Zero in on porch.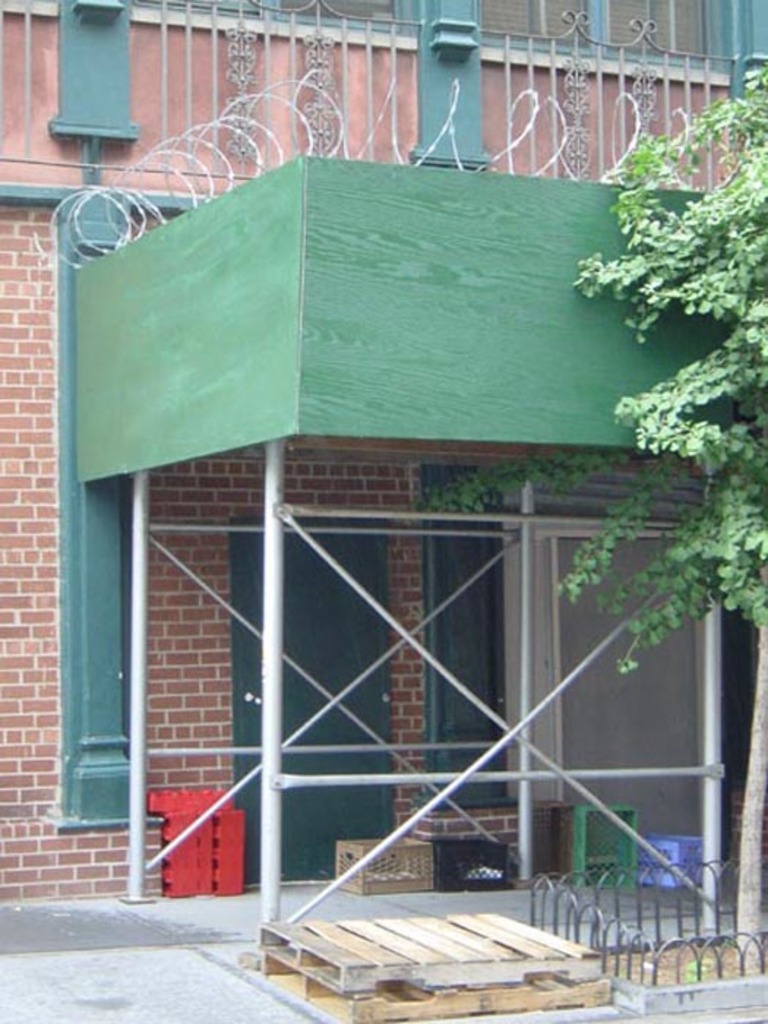
Zeroed in: Rect(53, 260, 740, 1023).
